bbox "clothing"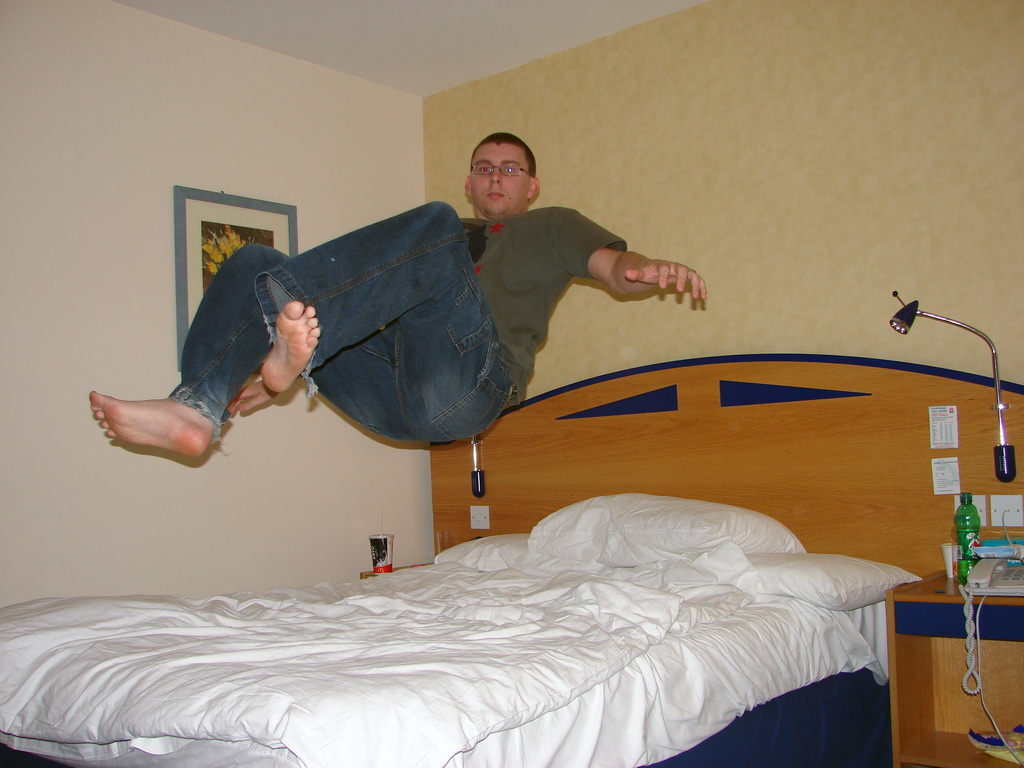
(172,164,652,469)
